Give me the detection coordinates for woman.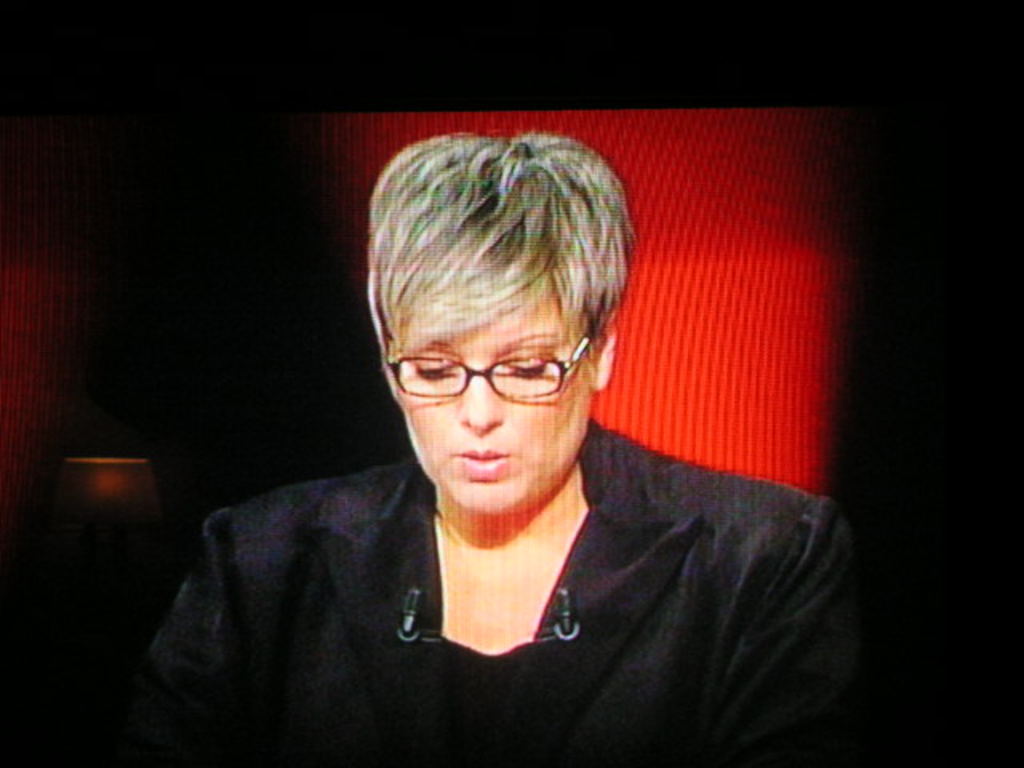
128,120,832,750.
